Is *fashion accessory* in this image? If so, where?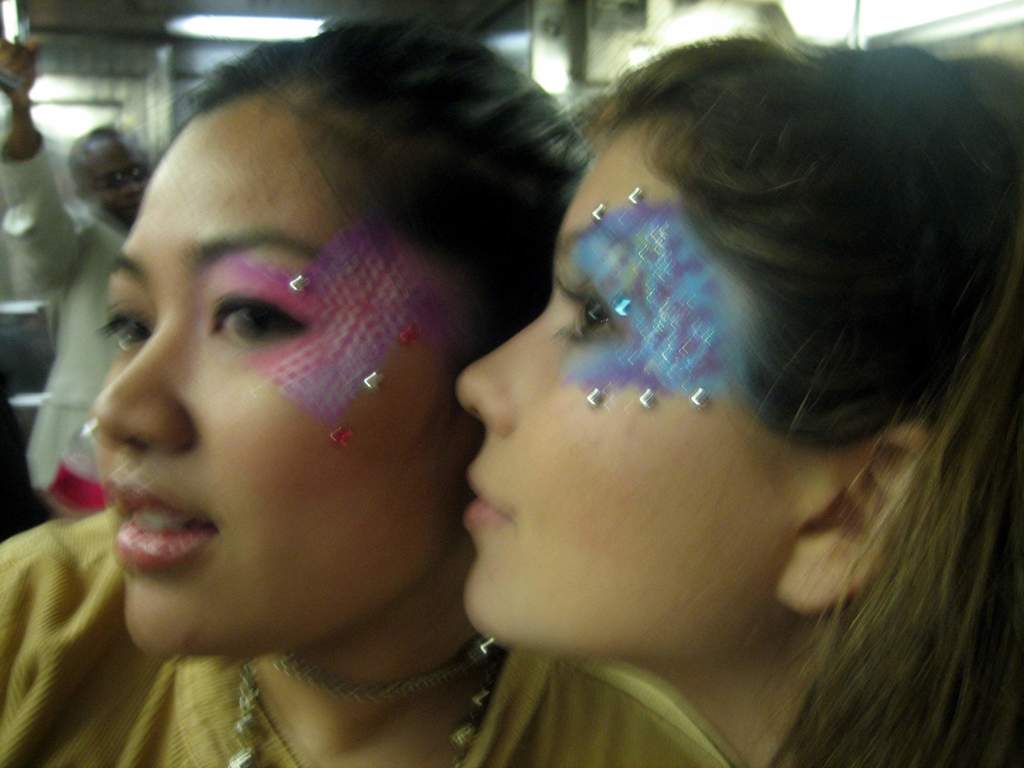
Yes, at detection(397, 326, 420, 346).
